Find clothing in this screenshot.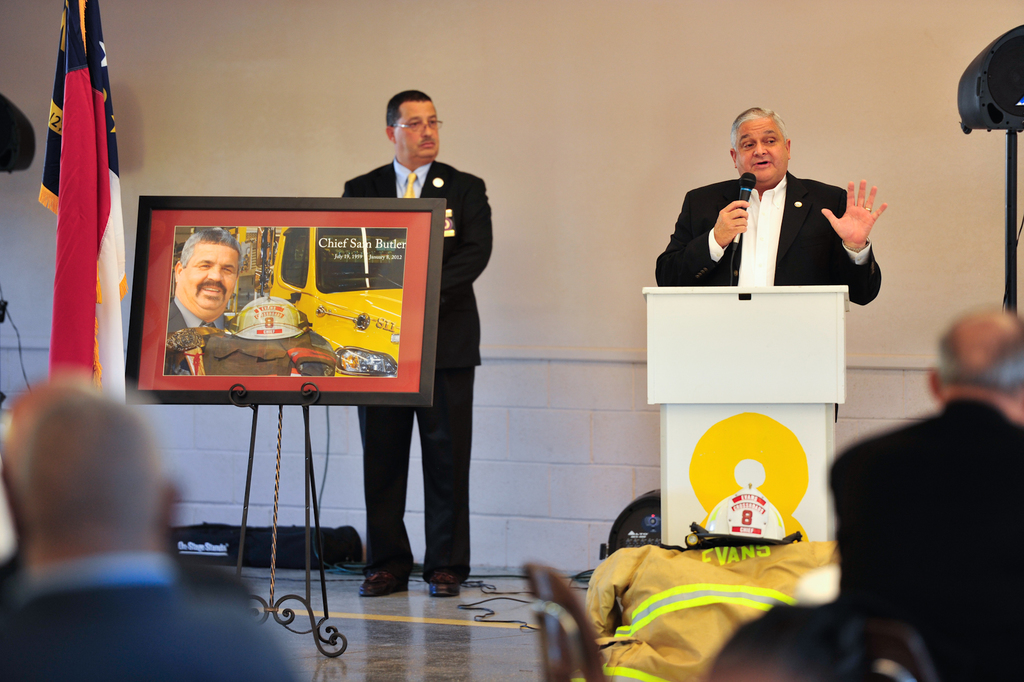
The bounding box for clothing is pyautogui.locateOnScreen(161, 294, 230, 376).
